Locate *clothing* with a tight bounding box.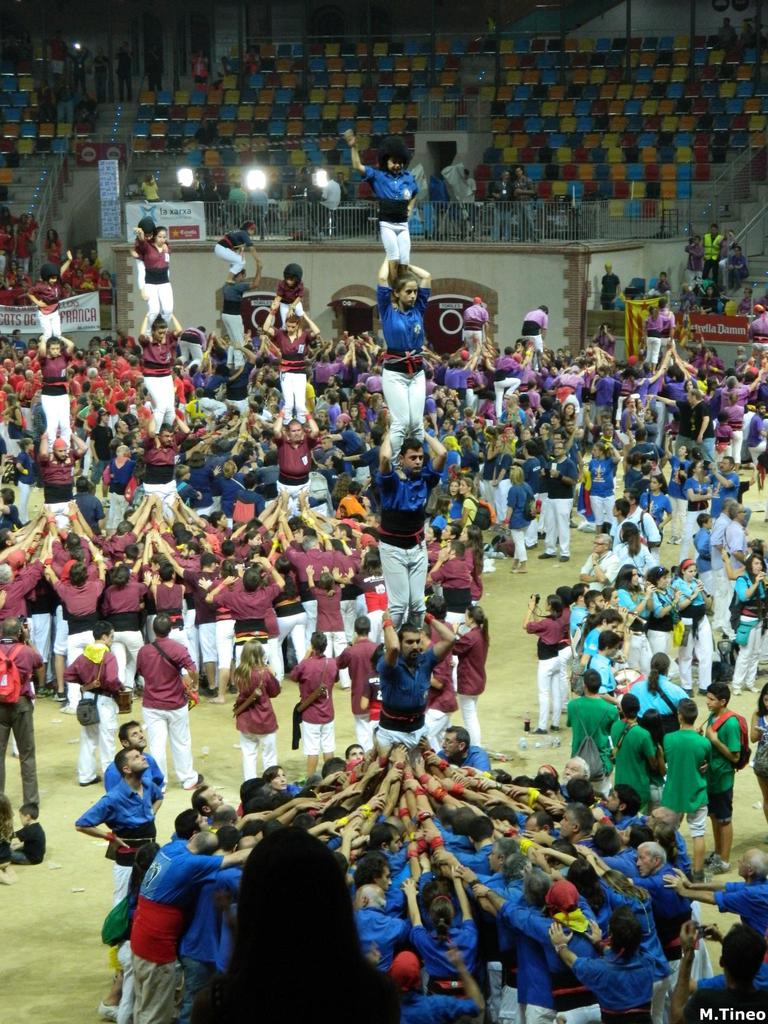
select_region(520, 172, 537, 244).
